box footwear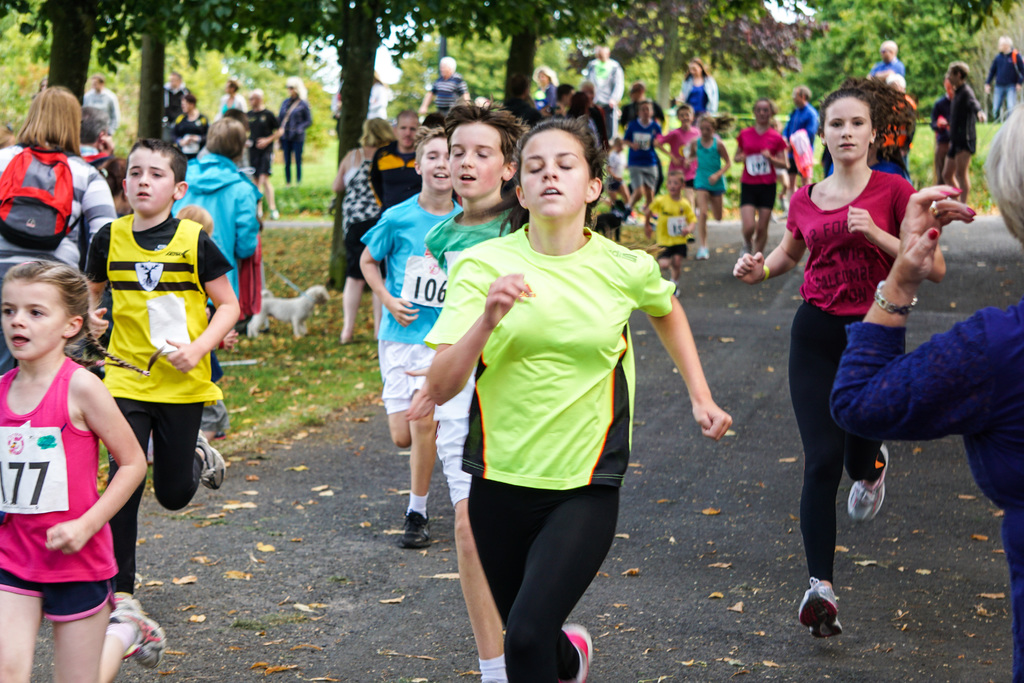
box=[110, 593, 167, 673]
